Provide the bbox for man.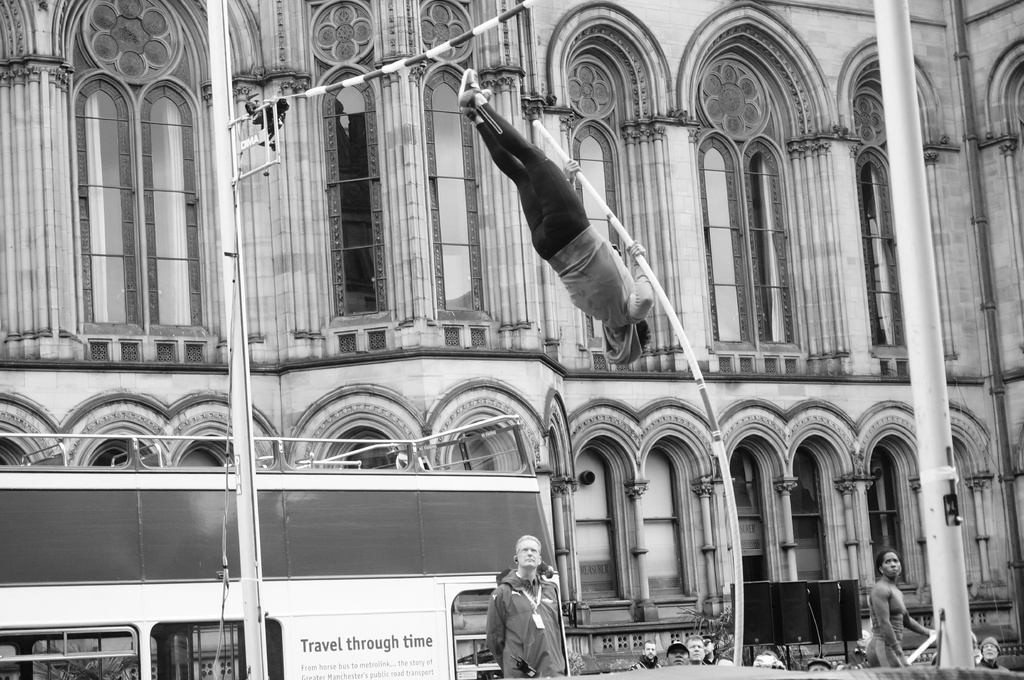
(x1=668, y1=639, x2=691, y2=664).
